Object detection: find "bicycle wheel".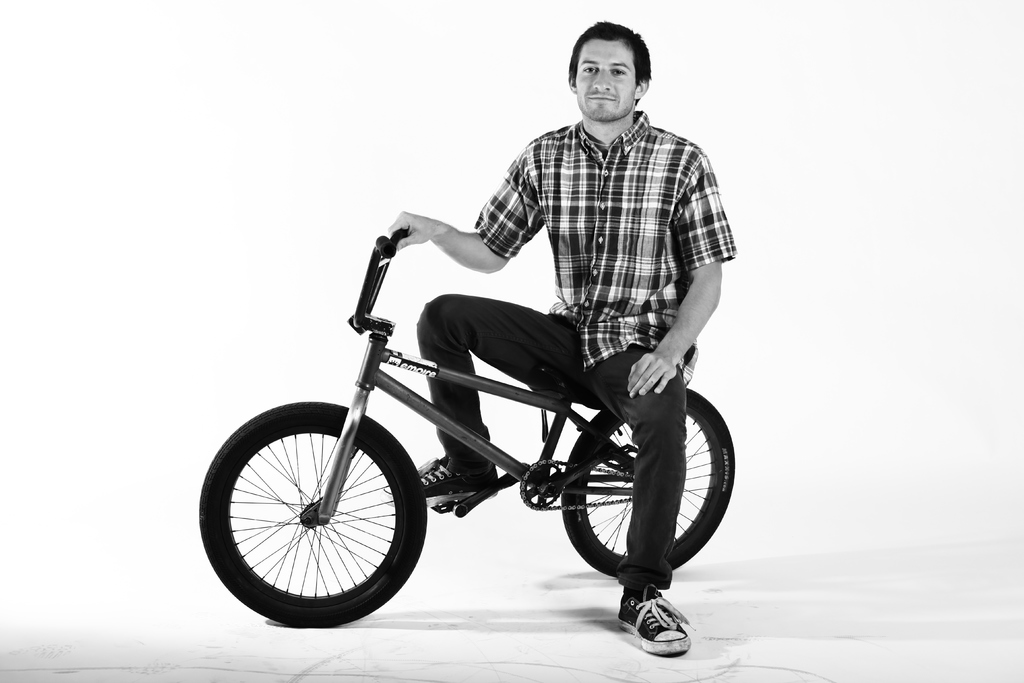
[560, 384, 736, 580].
